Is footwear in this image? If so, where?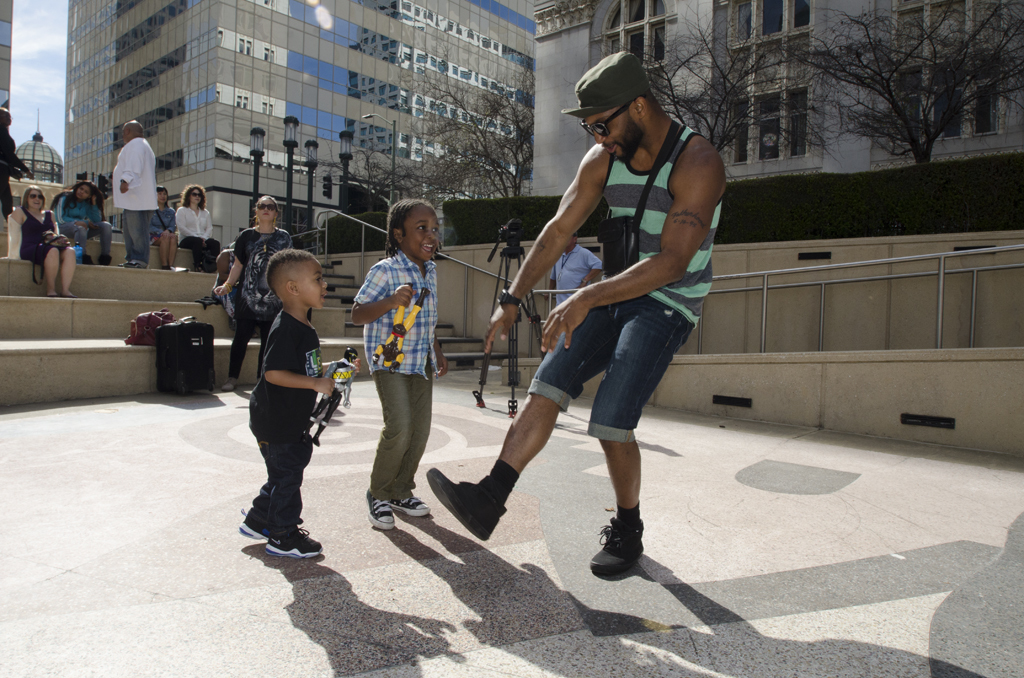
Yes, at [390, 493, 430, 521].
